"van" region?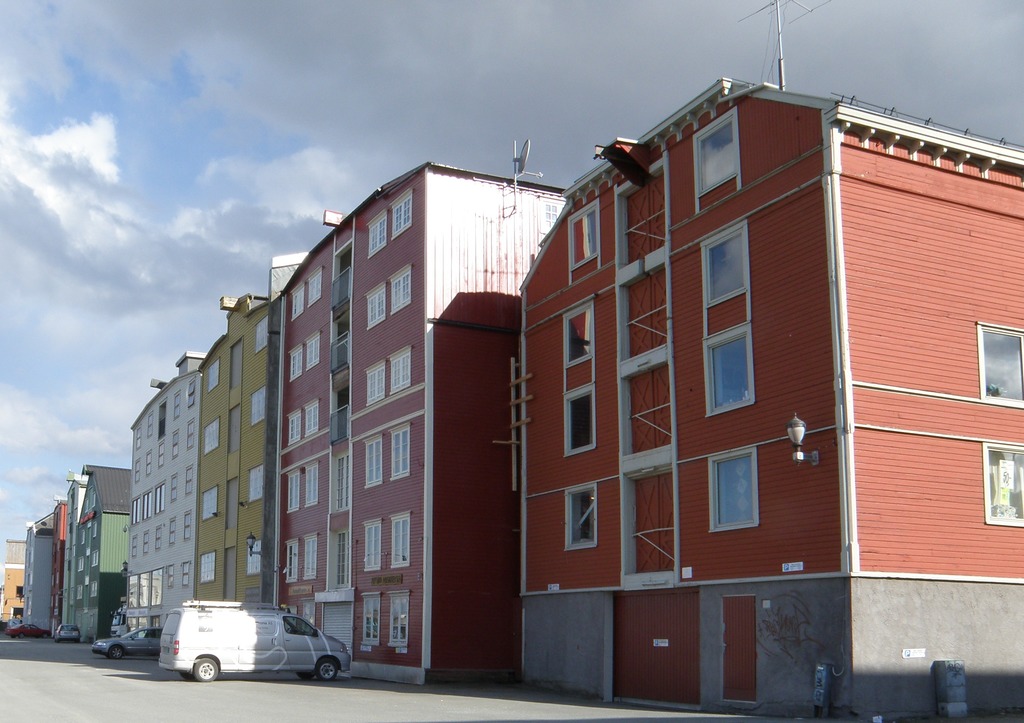
left=158, top=600, right=353, bottom=680
